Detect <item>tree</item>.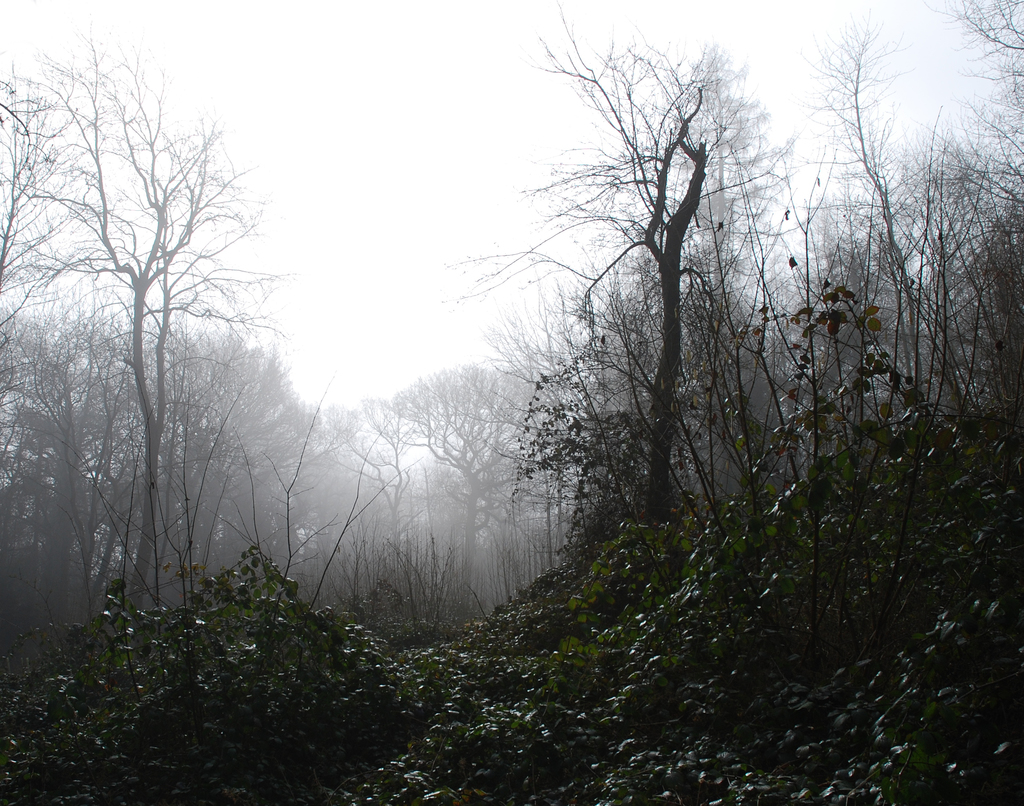
Detected at [45, 28, 255, 625].
